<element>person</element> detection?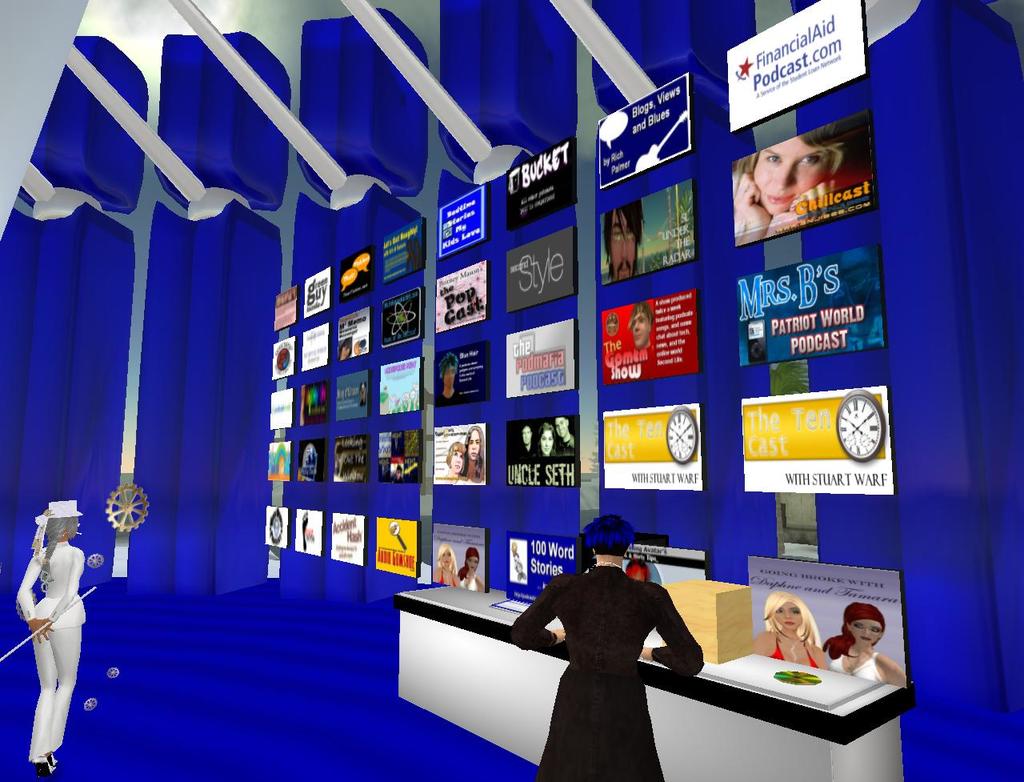
box(434, 546, 461, 588)
